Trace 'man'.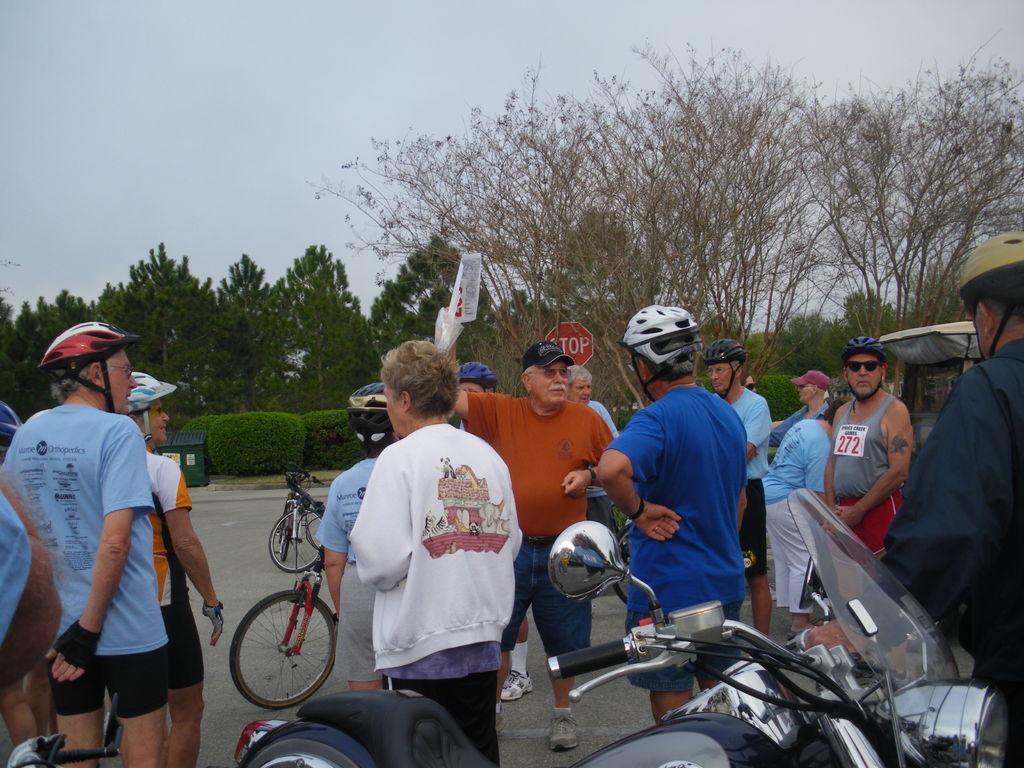
Traced to locate(0, 321, 171, 767).
